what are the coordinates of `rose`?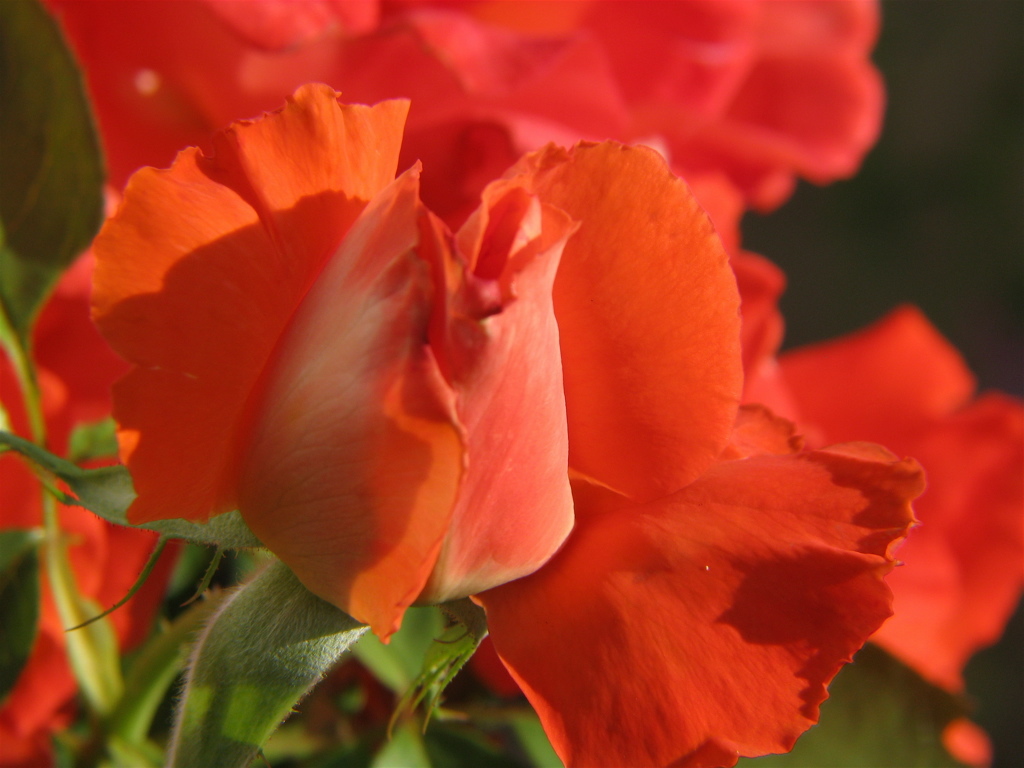
crop(0, 345, 181, 767).
